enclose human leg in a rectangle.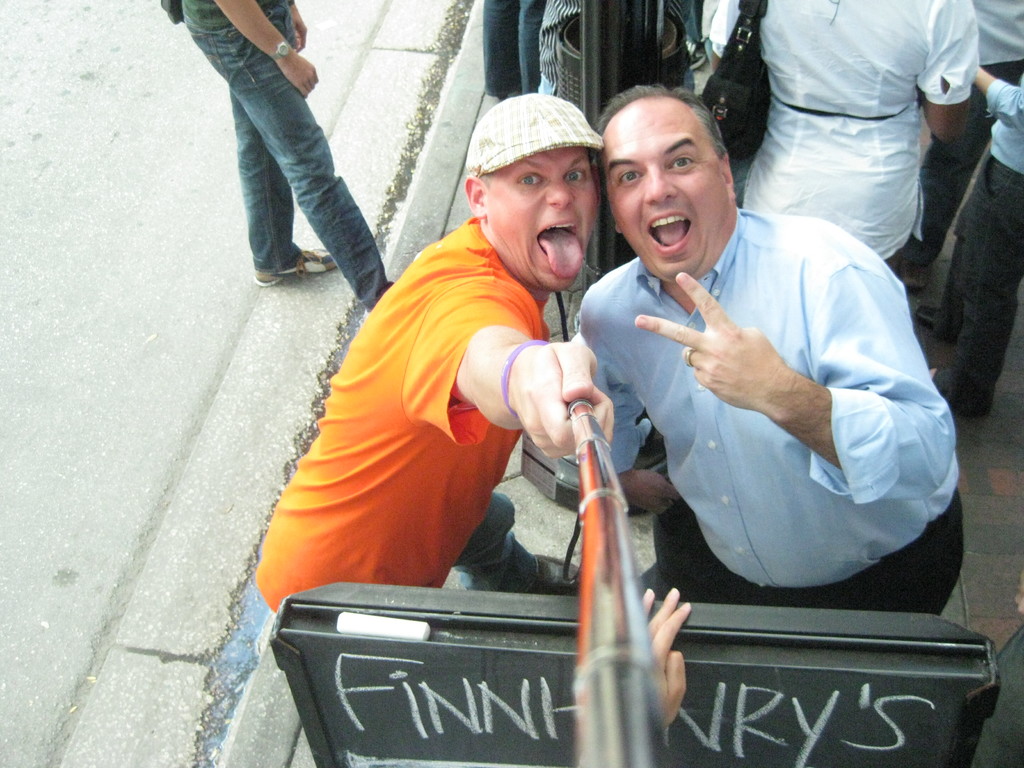
pyautogui.locateOnScreen(517, 0, 543, 93).
